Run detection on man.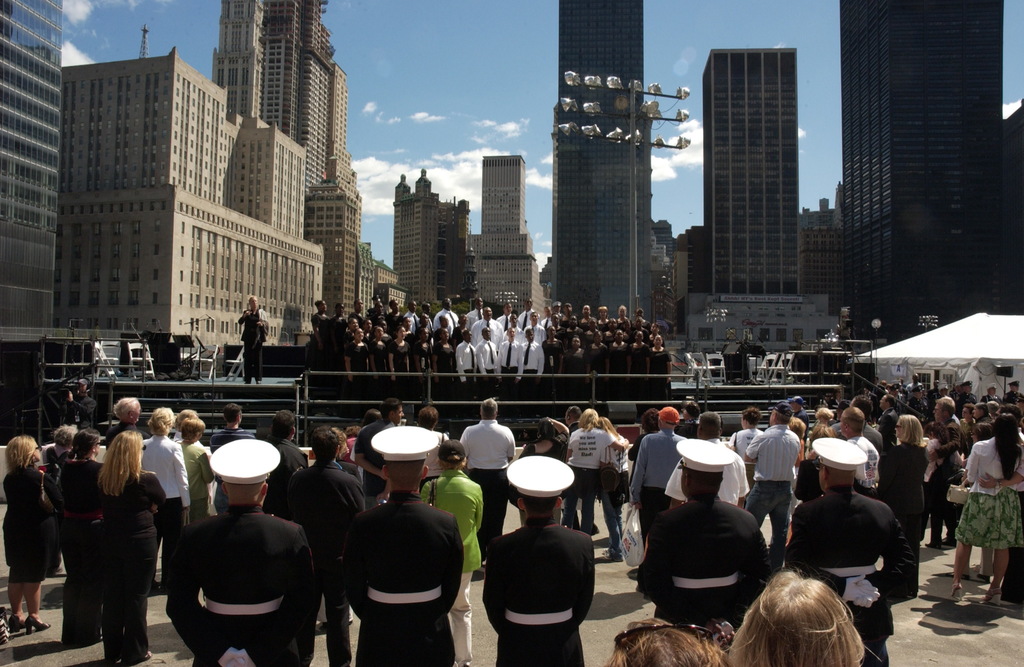
Result: {"x1": 282, "y1": 426, "x2": 366, "y2": 666}.
